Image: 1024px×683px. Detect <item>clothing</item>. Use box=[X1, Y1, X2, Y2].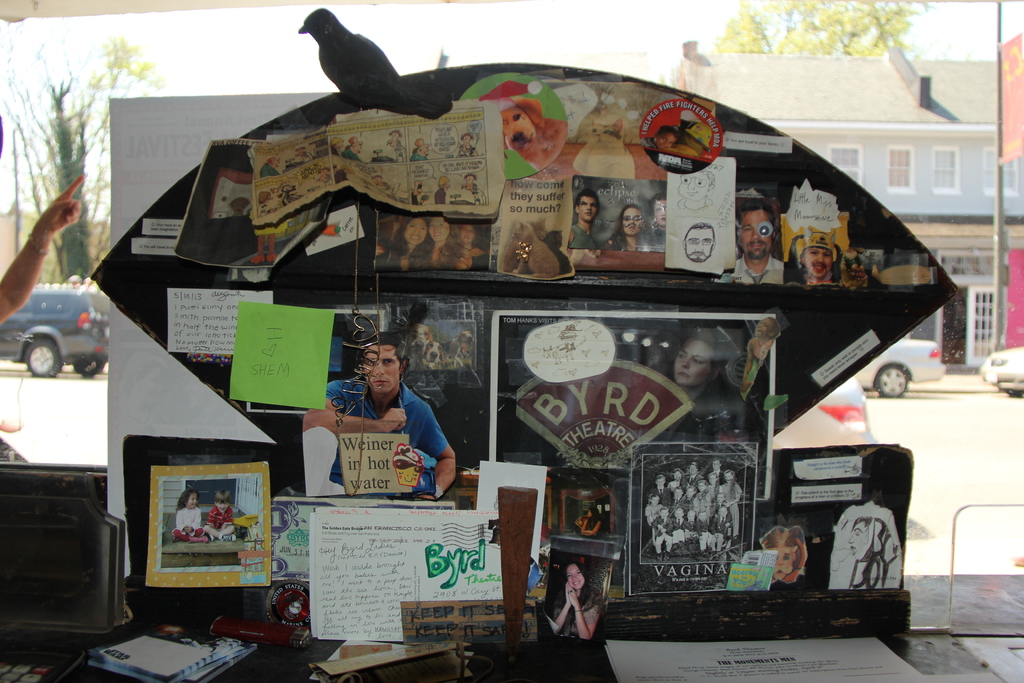
box=[178, 497, 212, 535].
